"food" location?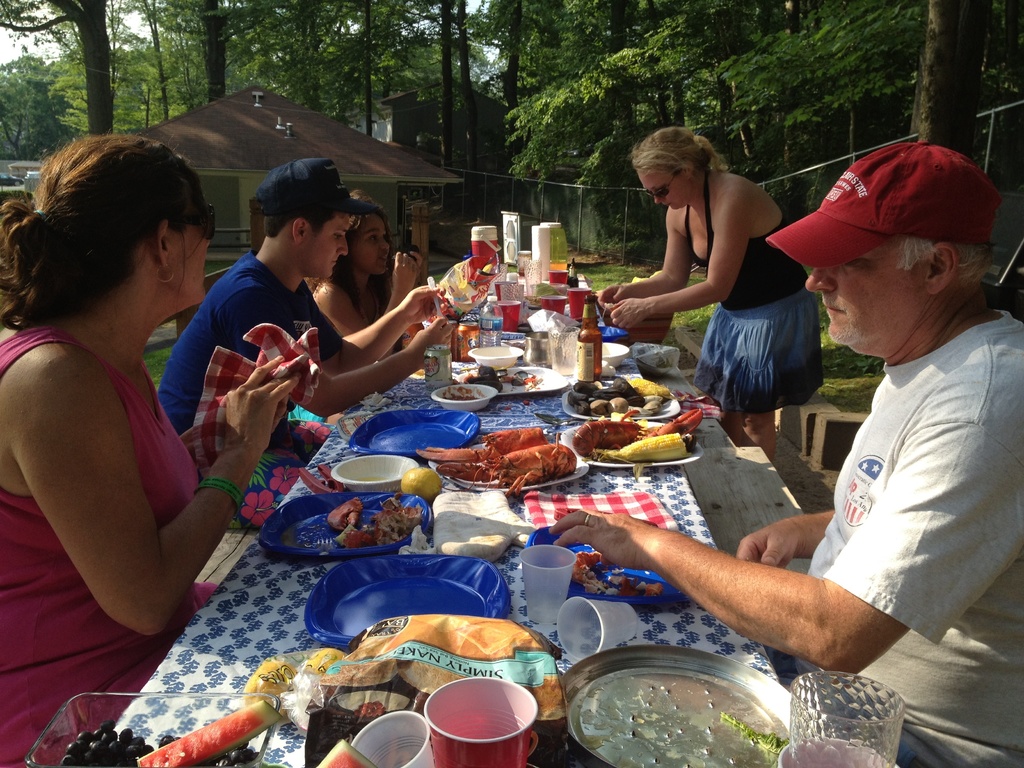
left=404, top=470, right=442, bottom=502
